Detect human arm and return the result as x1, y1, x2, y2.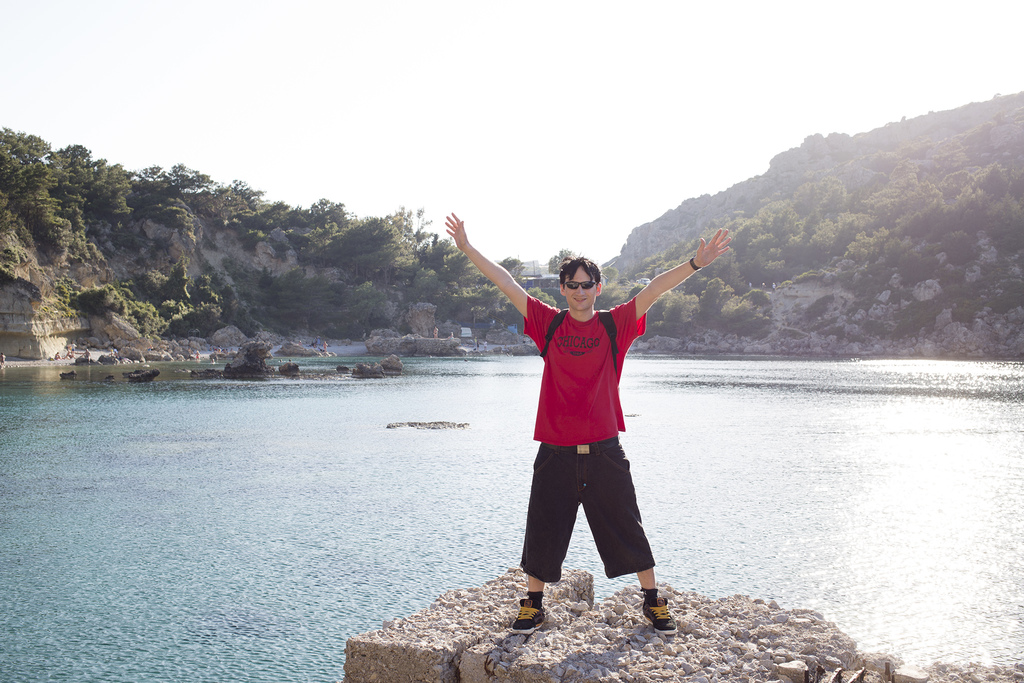
623, 220, 741, 324.
